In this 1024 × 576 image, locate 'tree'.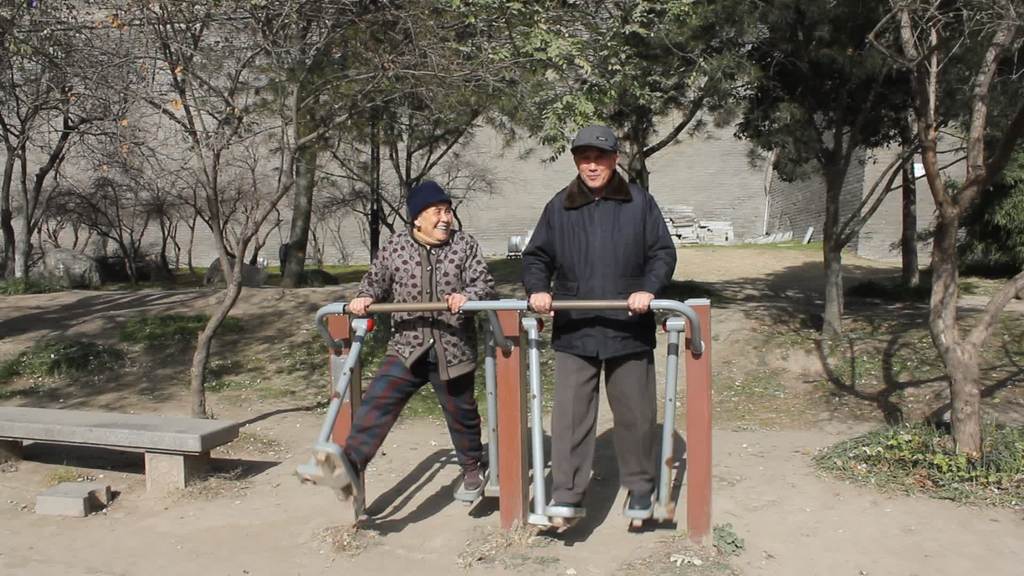
Bounding box: [x1=619, y1=0, x2=1023, y2=337].
